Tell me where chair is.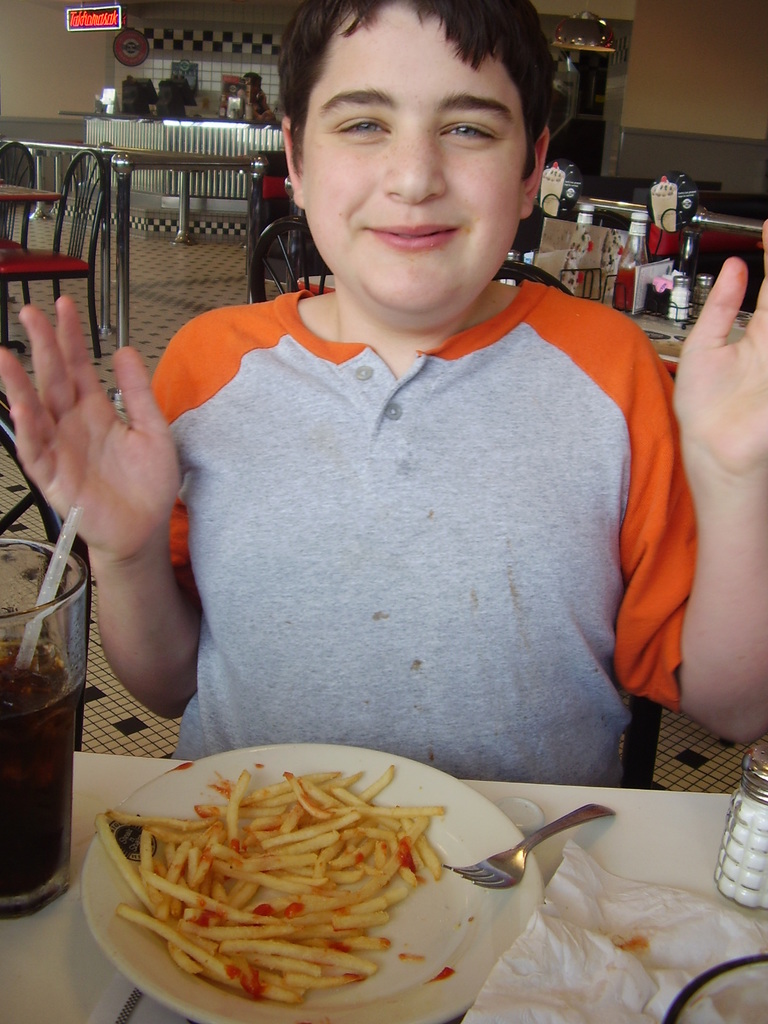
chair is at (0,383,93,753).
